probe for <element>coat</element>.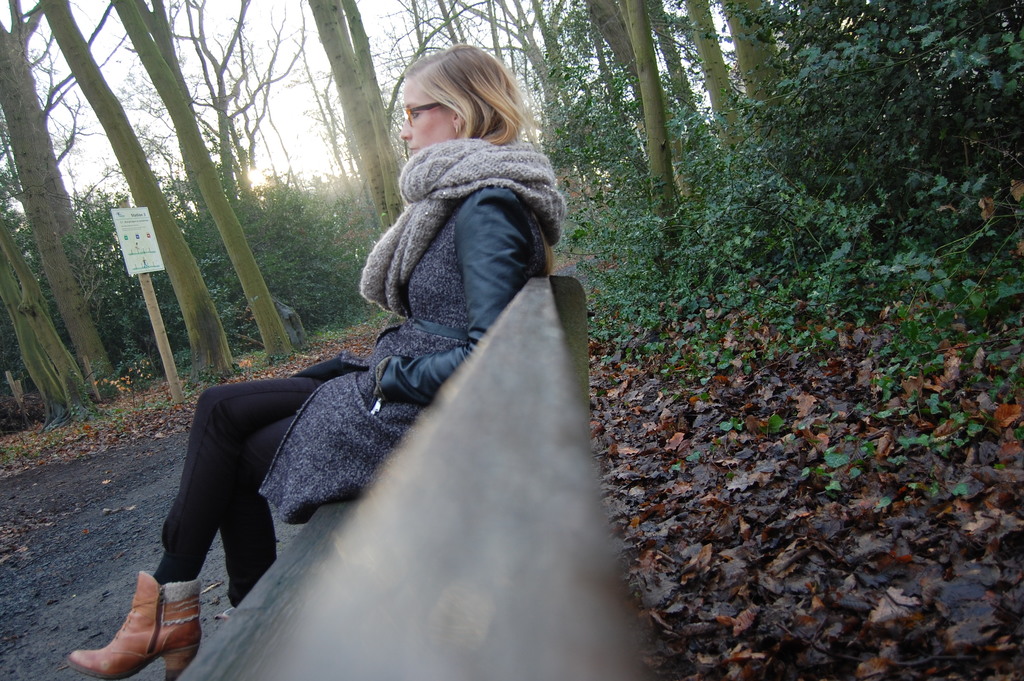
Probe result: (259,186,550,527).
